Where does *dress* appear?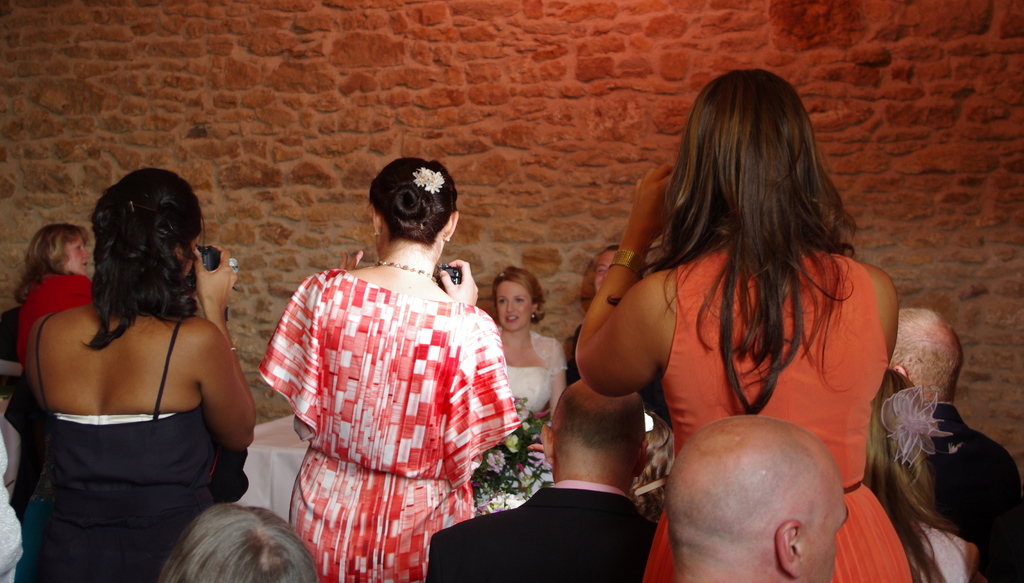
Appears at [left=28, top=321, right=215, bottom=582].
